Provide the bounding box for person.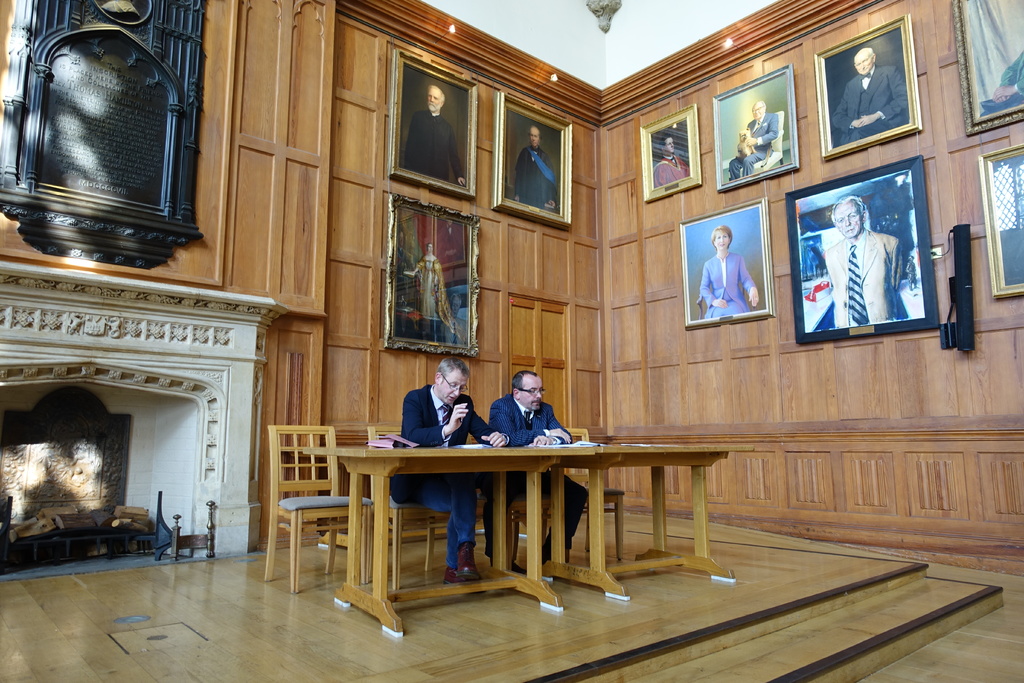
l=405, t=85, r=467, b=186.
